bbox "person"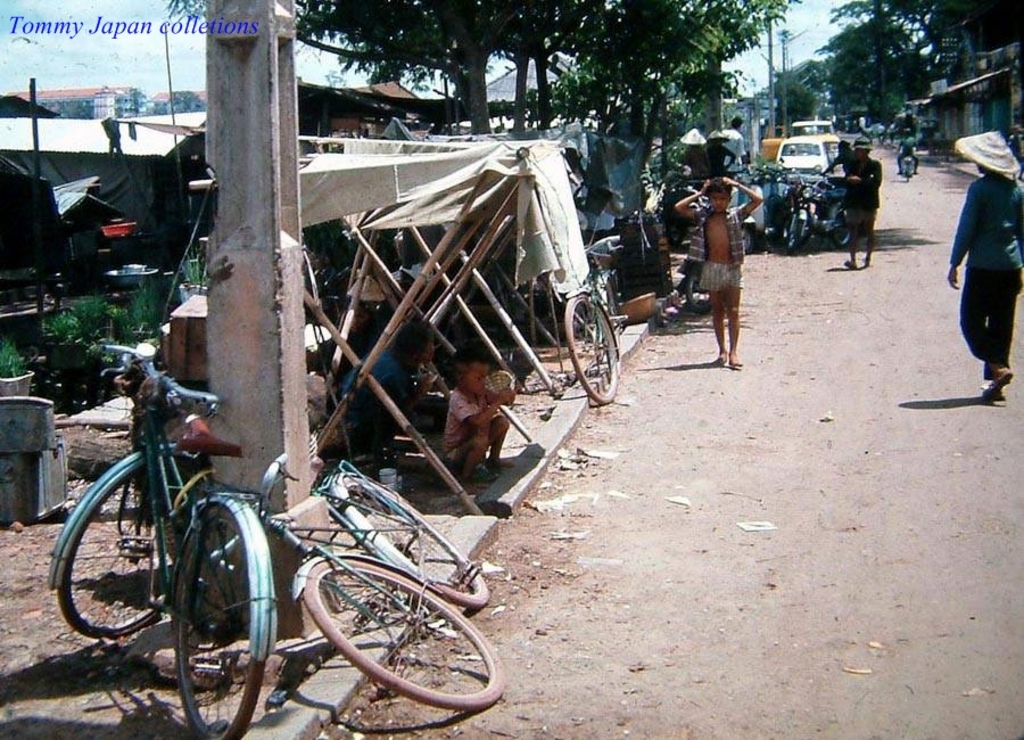
pyautogui.locateOnScreen(948, 129, 1023, 401)
